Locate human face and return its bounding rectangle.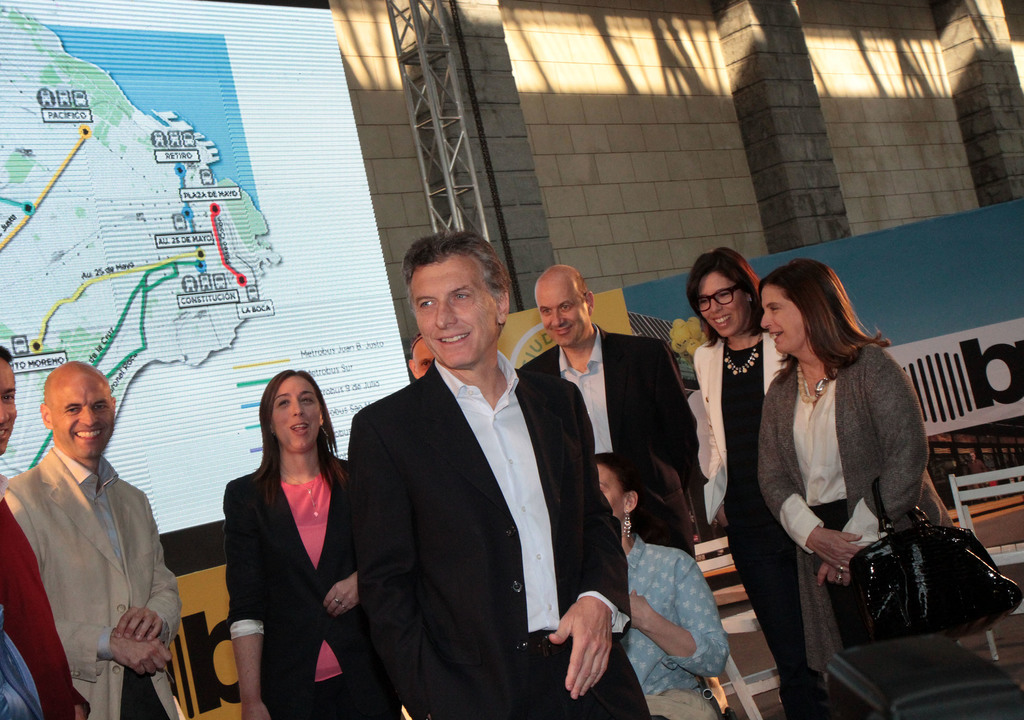
(696,271,744,338).
